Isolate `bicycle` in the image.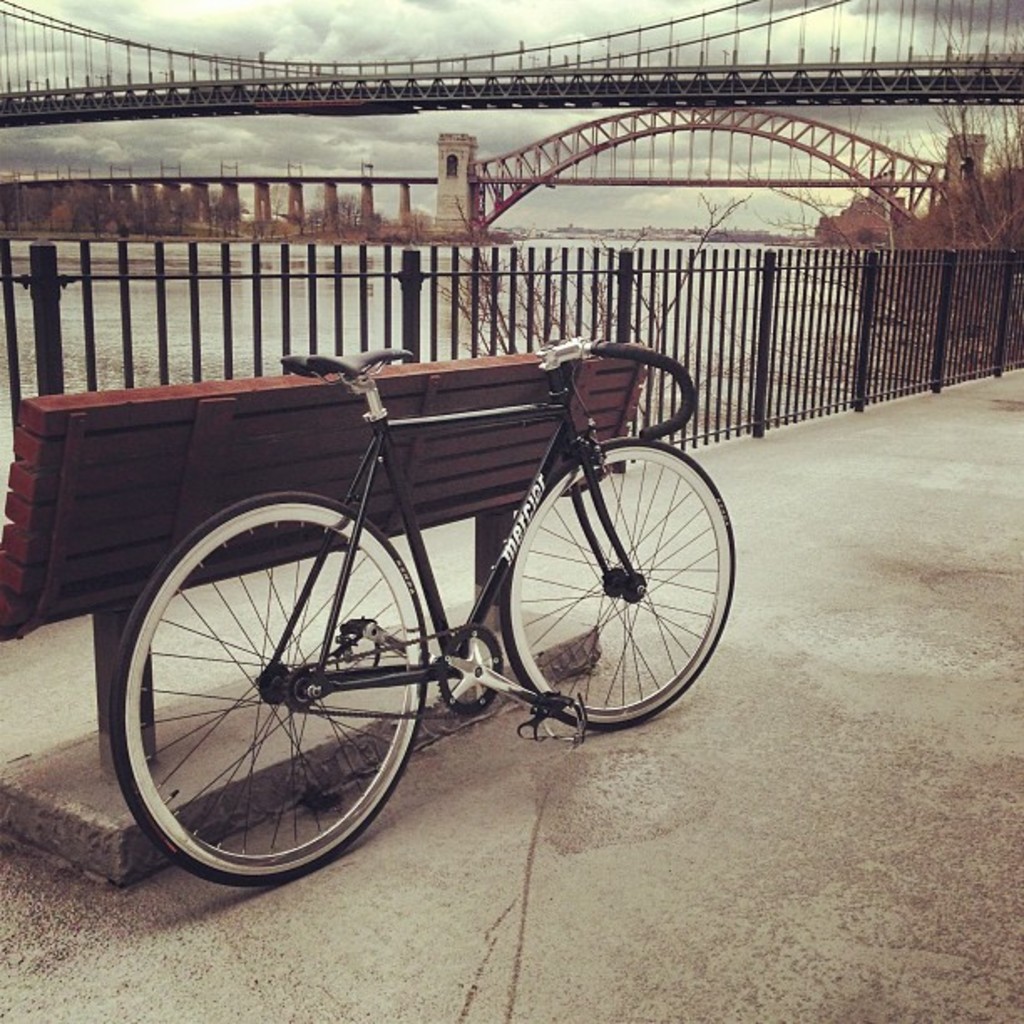
Isolated region: rect(177, 271, 755, 830).
